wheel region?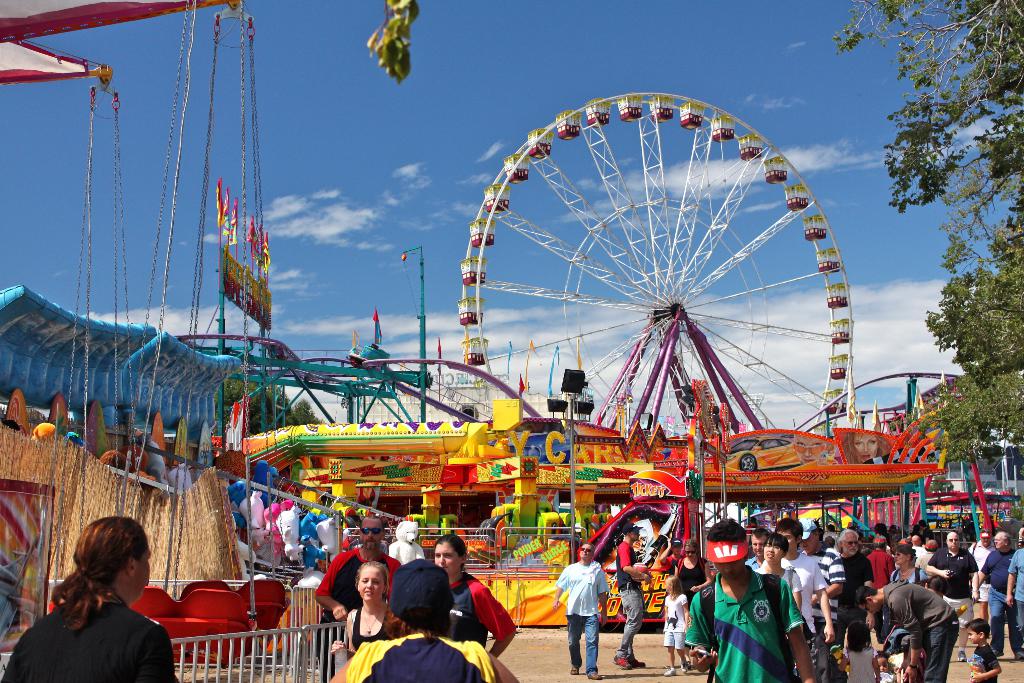
[467, 74, 860, 512]
